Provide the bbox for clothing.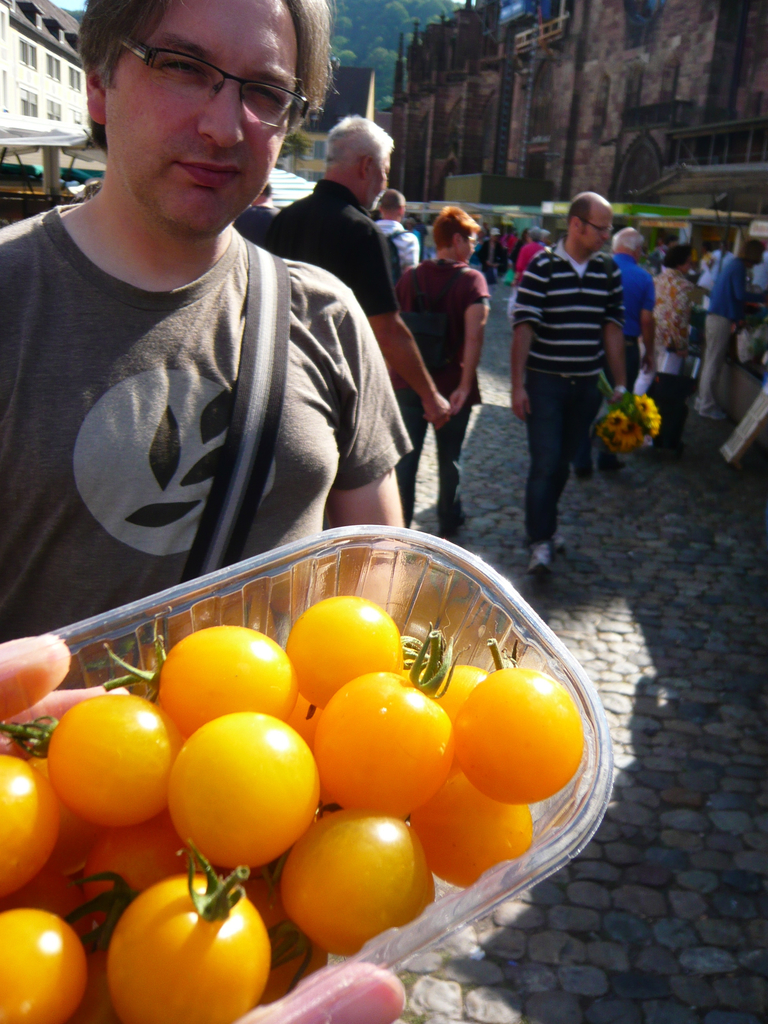
locate(478, 239, 506, 282).
